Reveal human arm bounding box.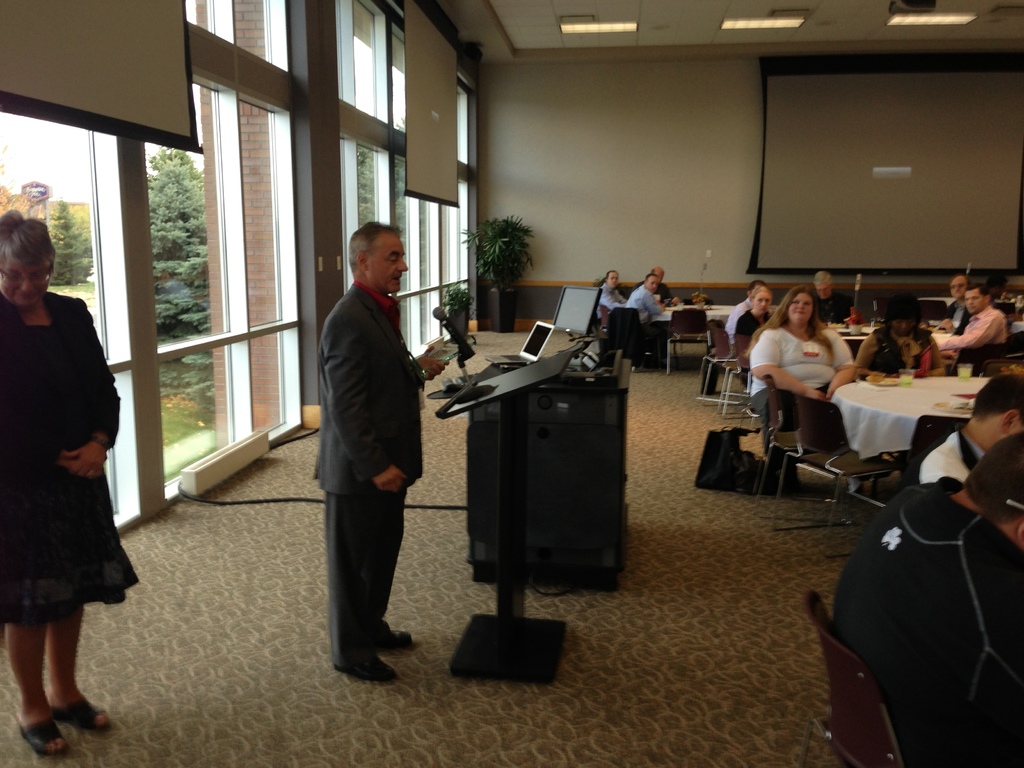
Revealed: l=319, t=310, r=412, b=497.
